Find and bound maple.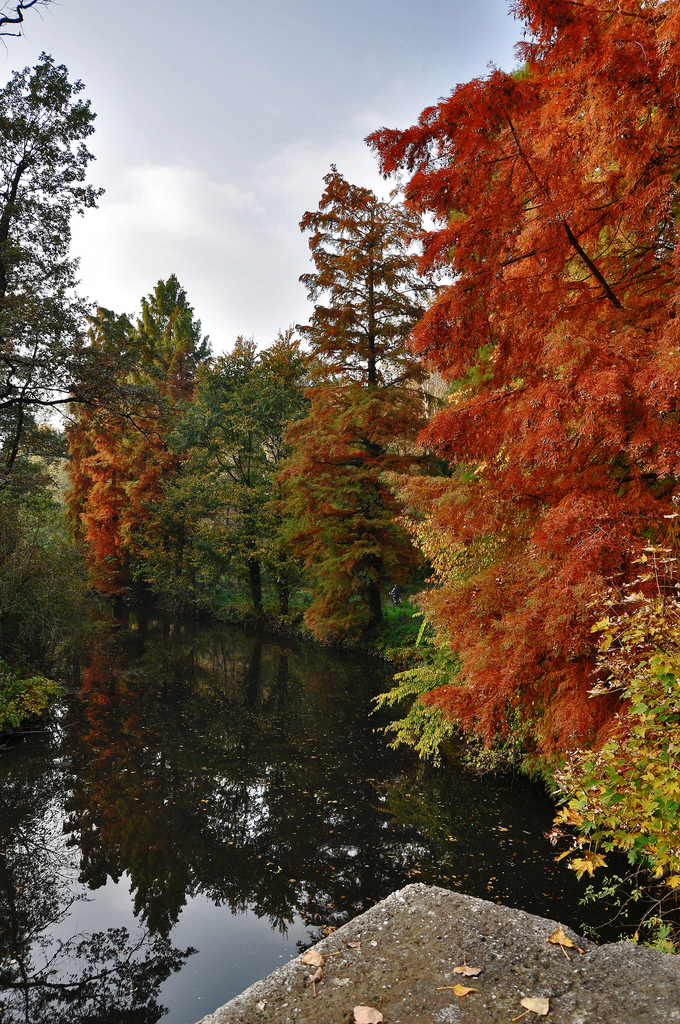
Bound: 61:271:209:610.
